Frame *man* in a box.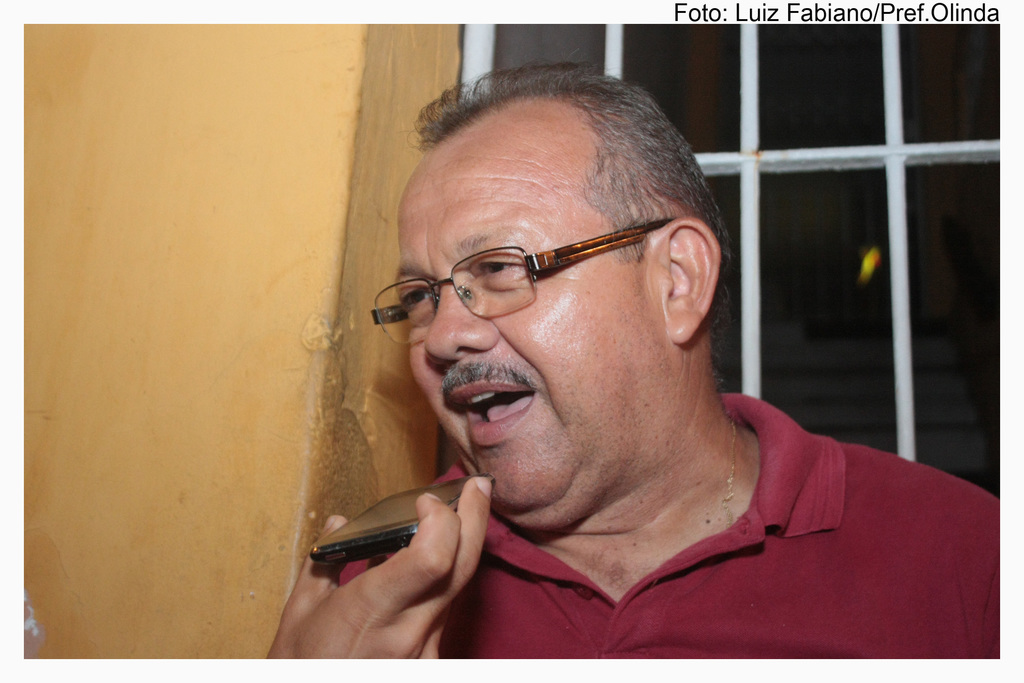
box=[275, 67, 977, 654].
